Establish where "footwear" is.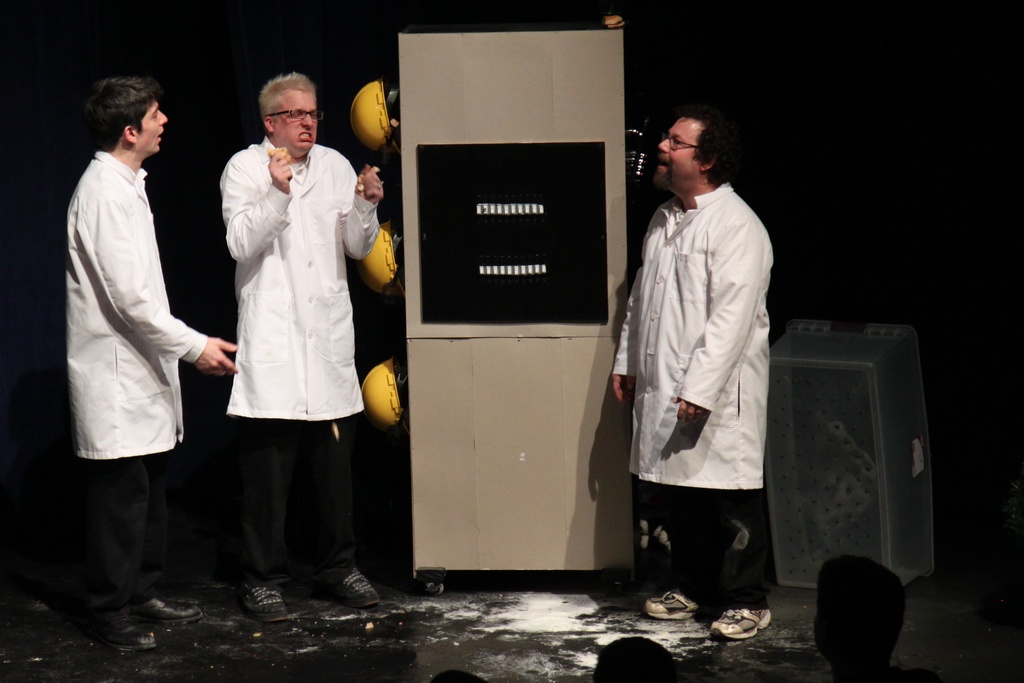
Established at region(335, 568, 391, 614).
